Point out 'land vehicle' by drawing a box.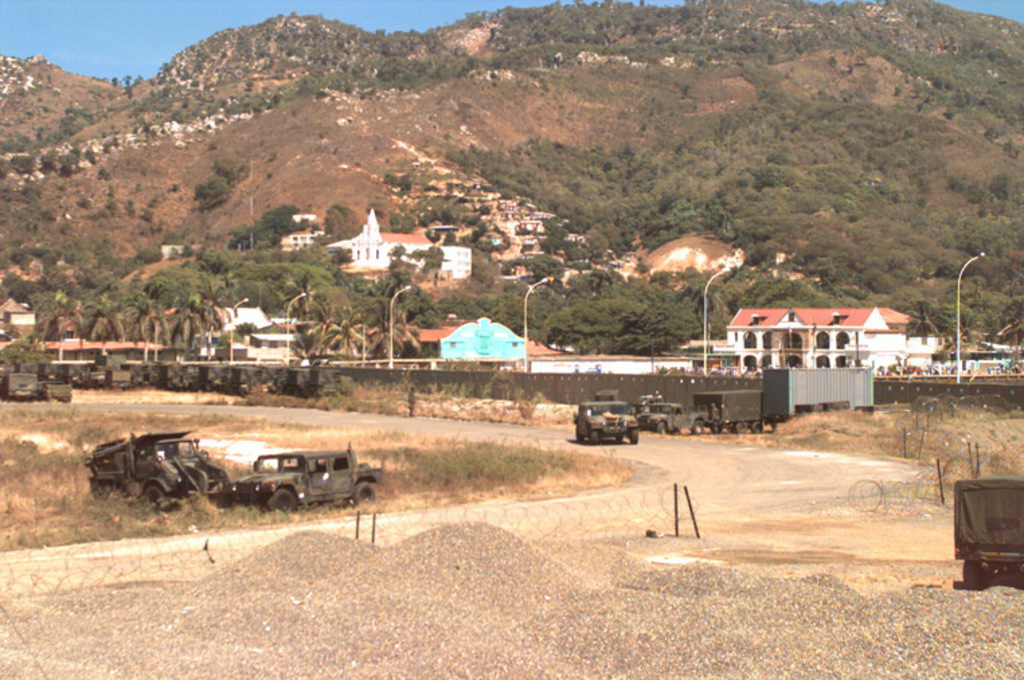
detection(693, 391, 769, 437).
